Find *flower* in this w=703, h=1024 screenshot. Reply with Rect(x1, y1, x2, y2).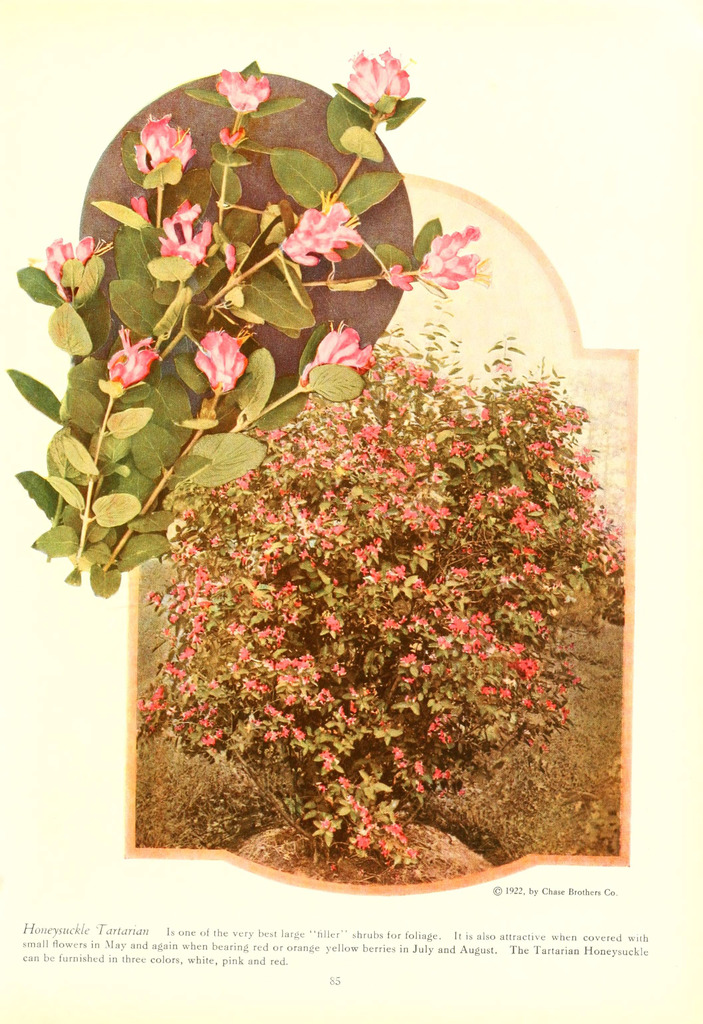
Rect(135, 110, 199, 173).
